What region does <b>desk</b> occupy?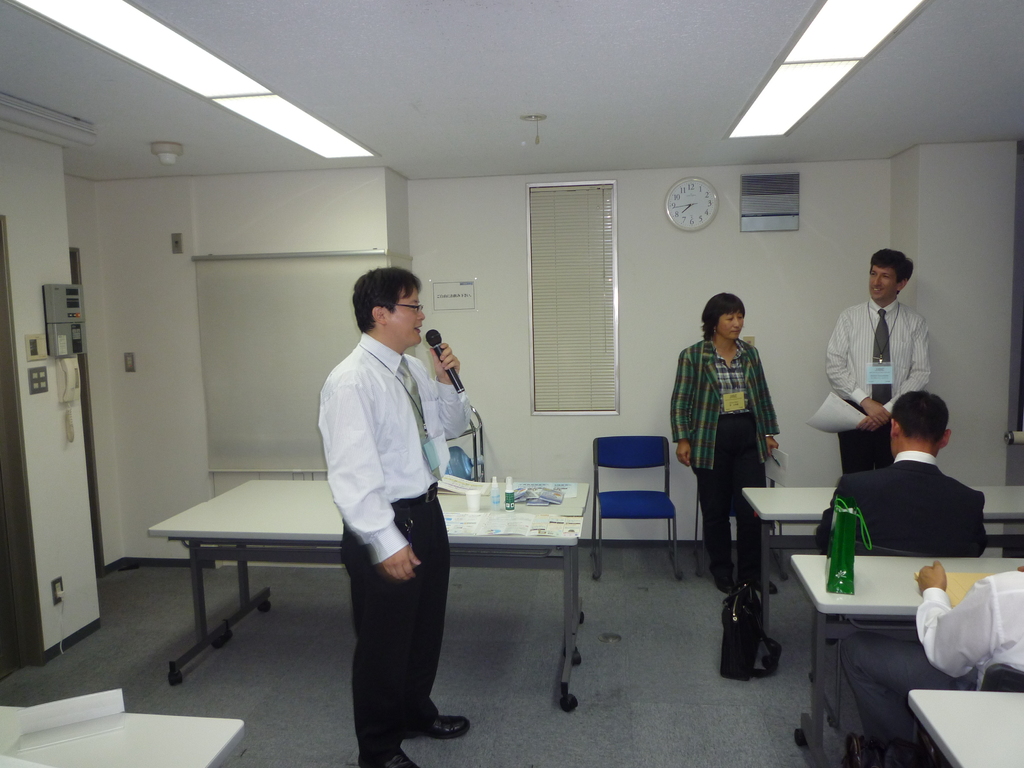
Rect(739, 482, 1023, 639).
